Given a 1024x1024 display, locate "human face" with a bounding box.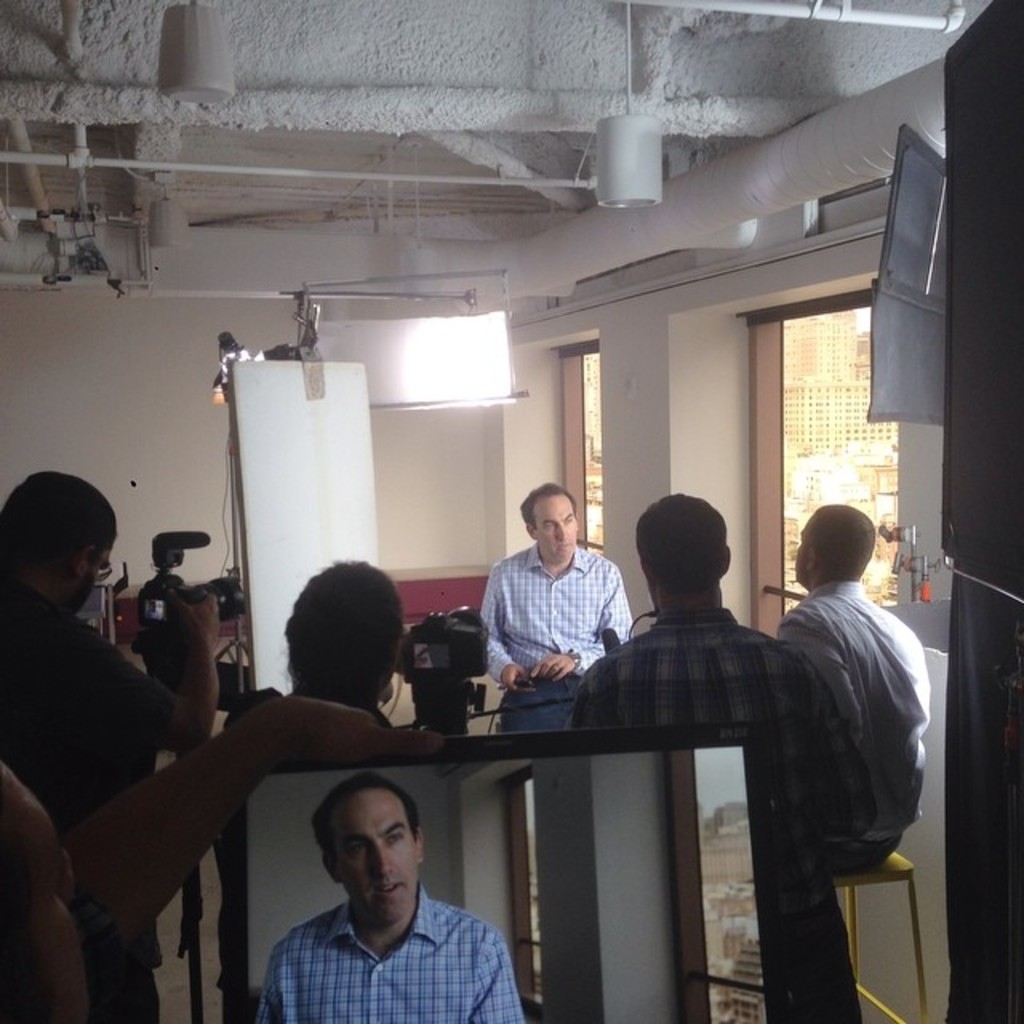
Located: detection(333, 789, 416, 920).
